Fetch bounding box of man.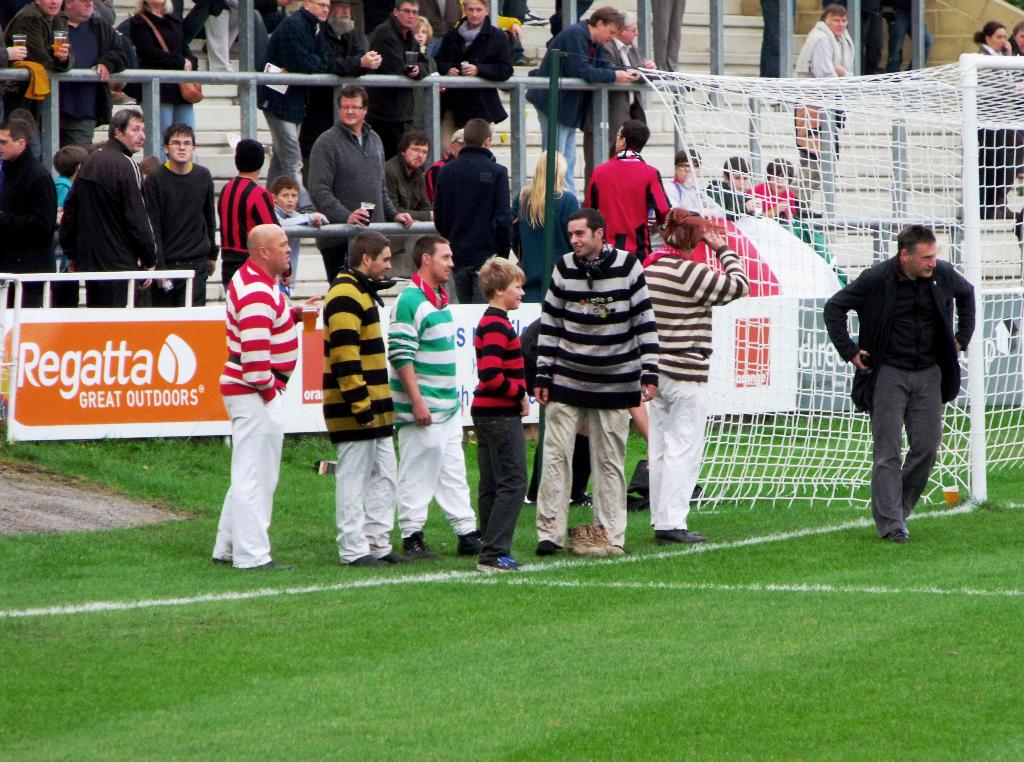
Bbox: {"x1": 209, "y1": 221, "x2": 323, "y2": 567}.
